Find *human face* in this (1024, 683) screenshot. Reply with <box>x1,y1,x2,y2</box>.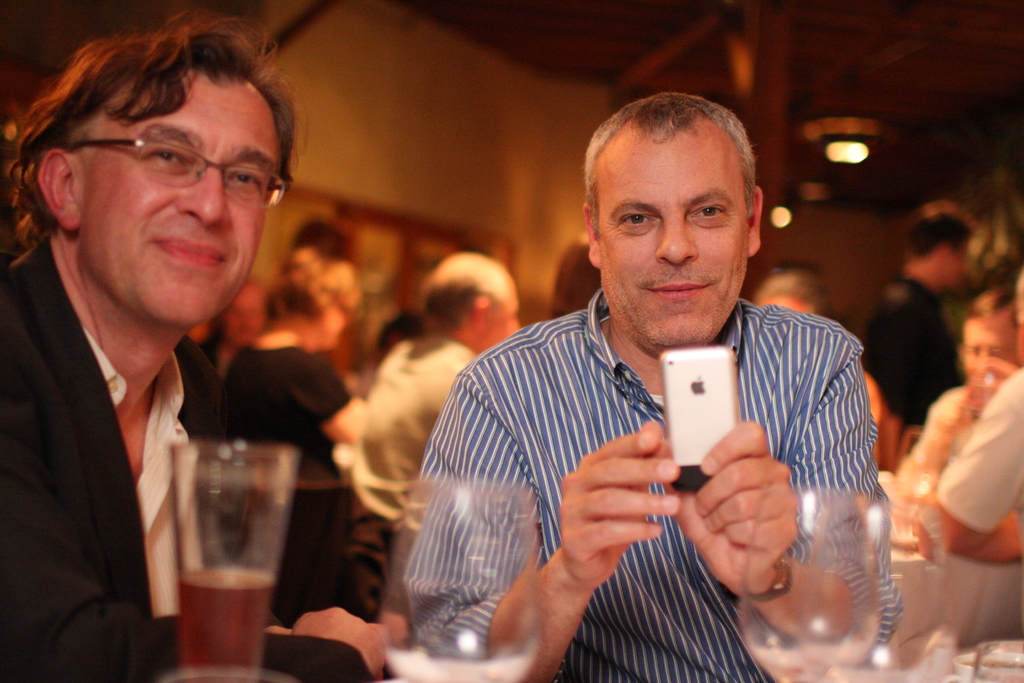
<box>957,309,1014,381</box>.
